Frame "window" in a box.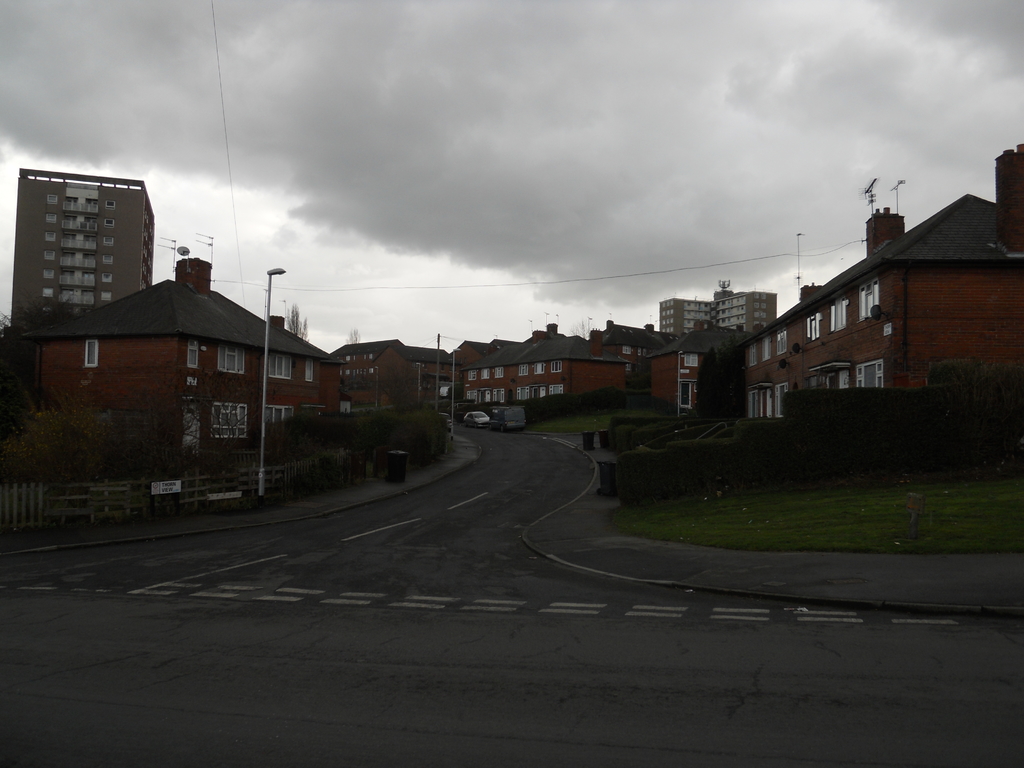
[858, 357, 890, 388].
